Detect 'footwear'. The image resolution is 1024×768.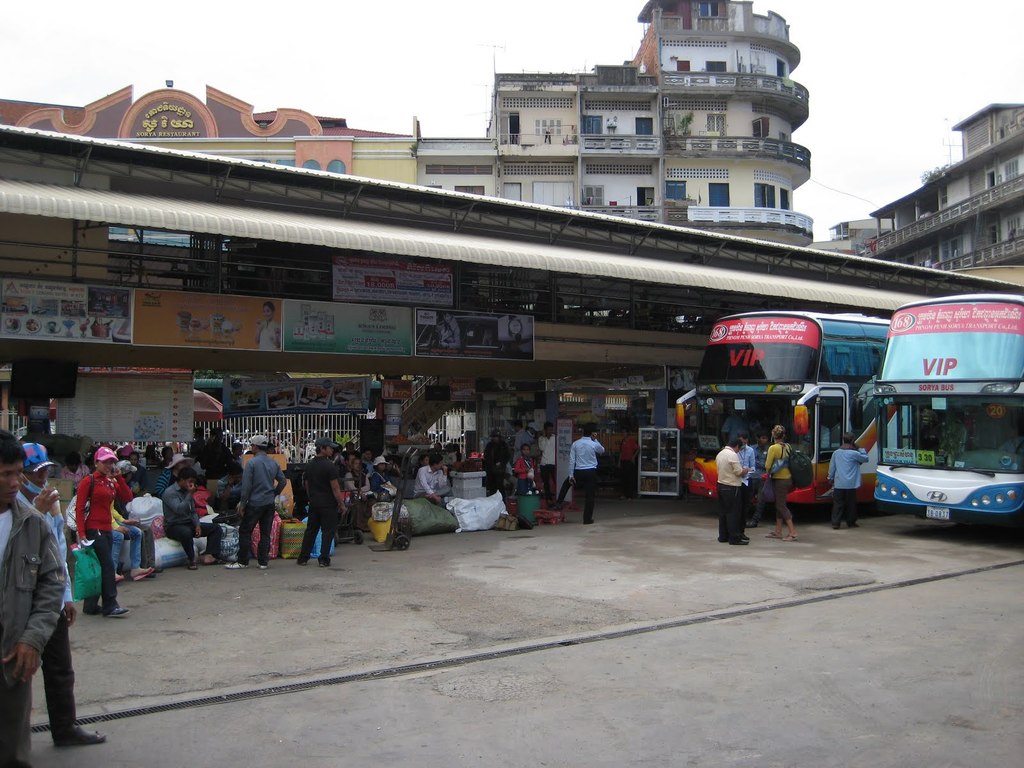
[left=297, top=559, right=317, bottom=570].
